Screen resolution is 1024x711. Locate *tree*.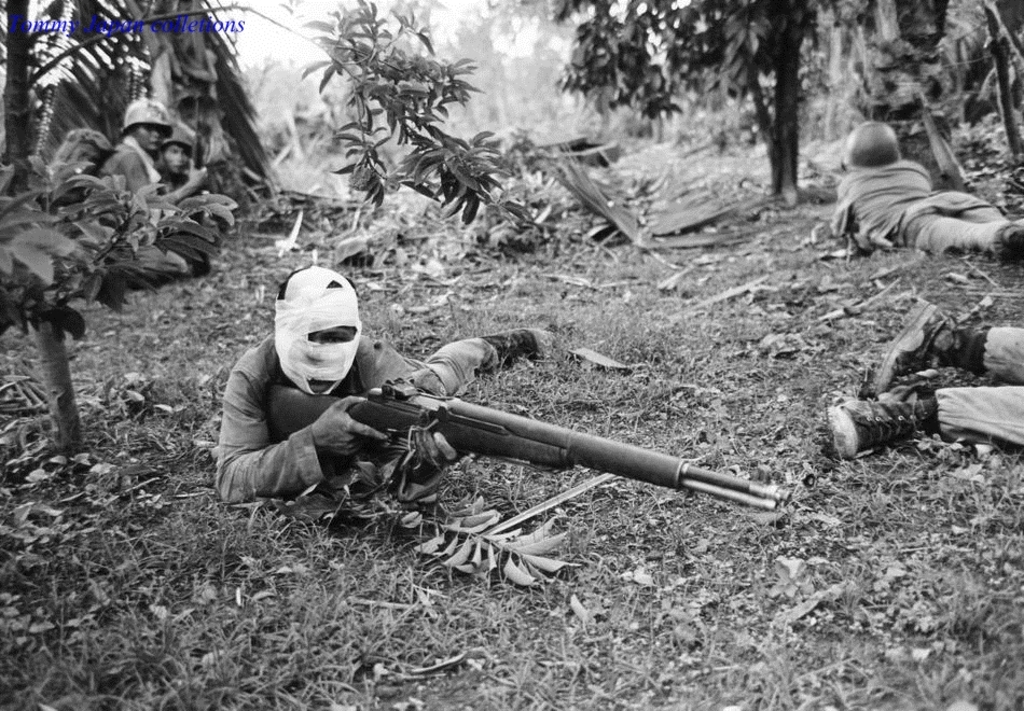
crop(562, 0, 878, 193).
